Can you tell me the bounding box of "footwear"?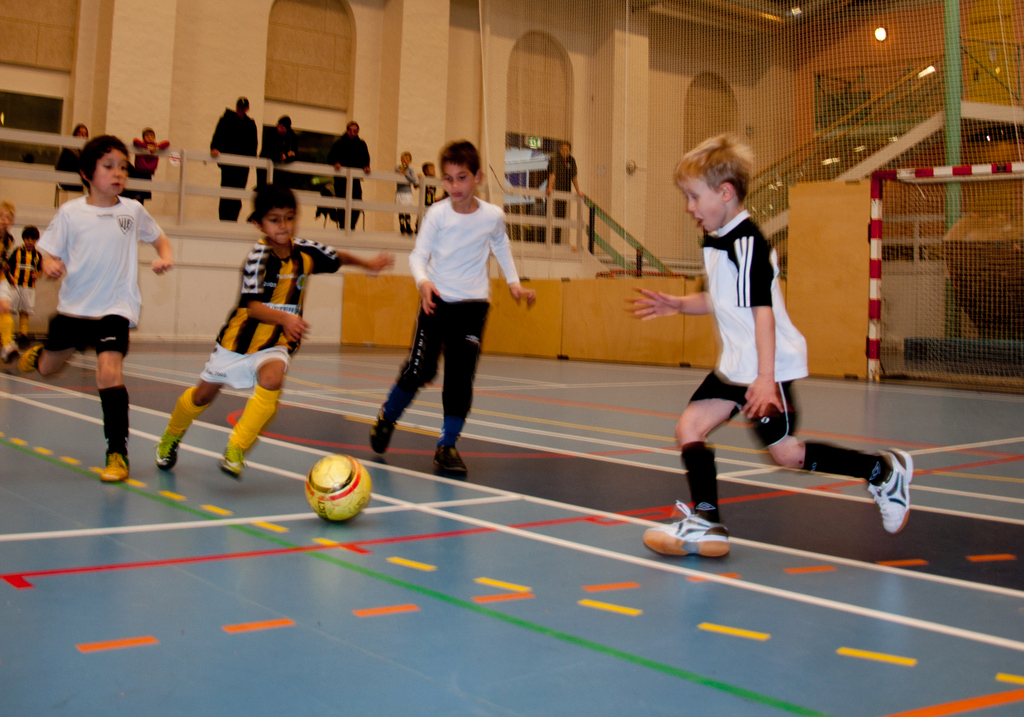
156,428,186,469.
